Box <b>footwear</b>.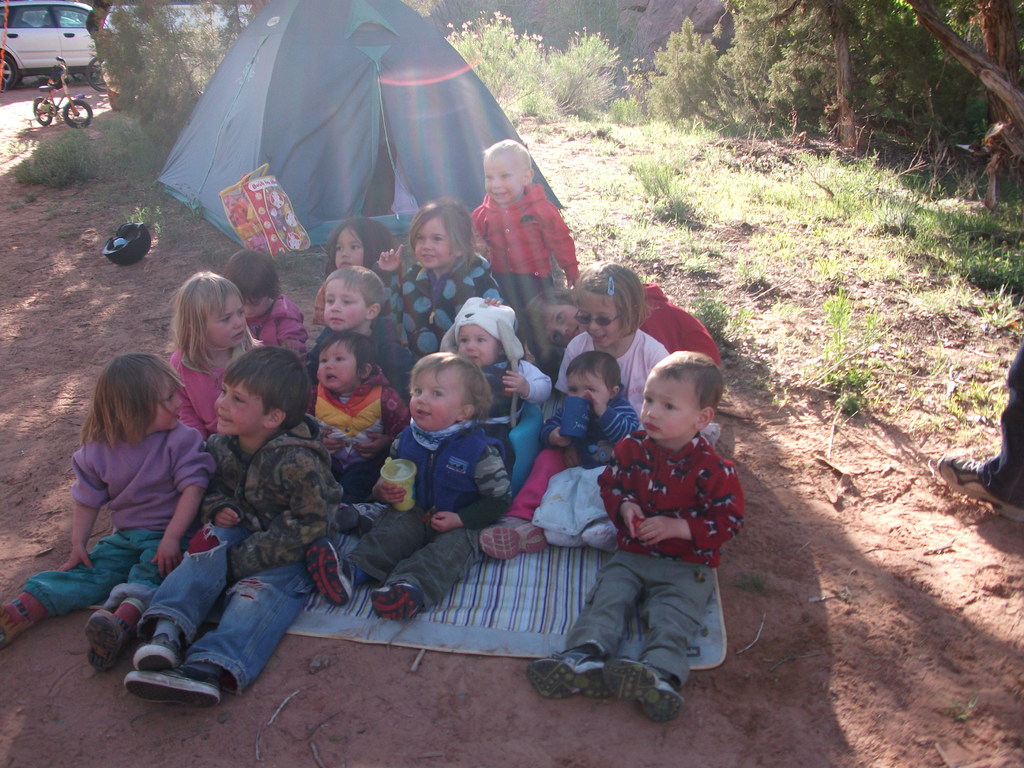
rect(84, 607, 125, 676).
